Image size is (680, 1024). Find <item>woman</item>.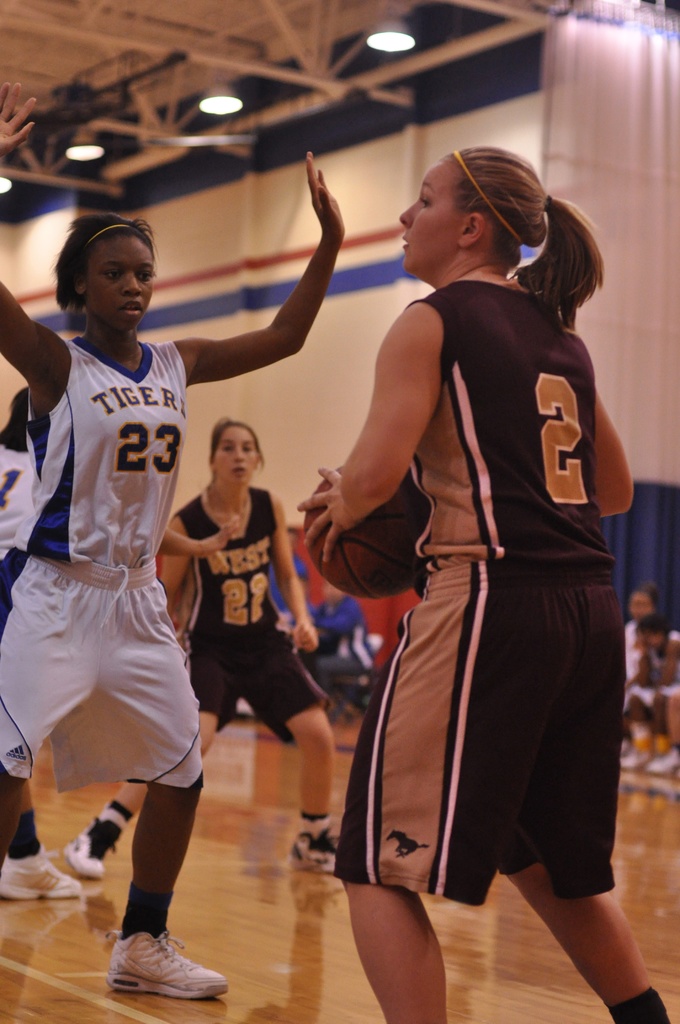
{"x1": 0, "y1": 70, "x2": 346, "y2": 990}.
